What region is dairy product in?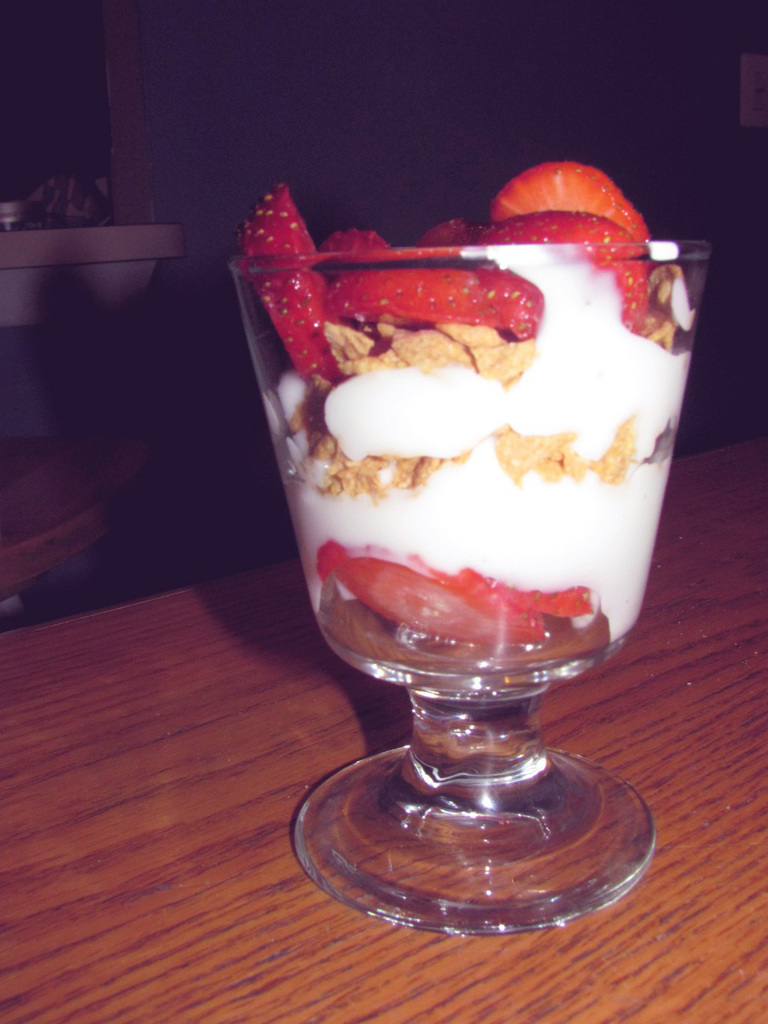
{"left": 210, "top": 169, "right": 713, "bottom": 719}.
